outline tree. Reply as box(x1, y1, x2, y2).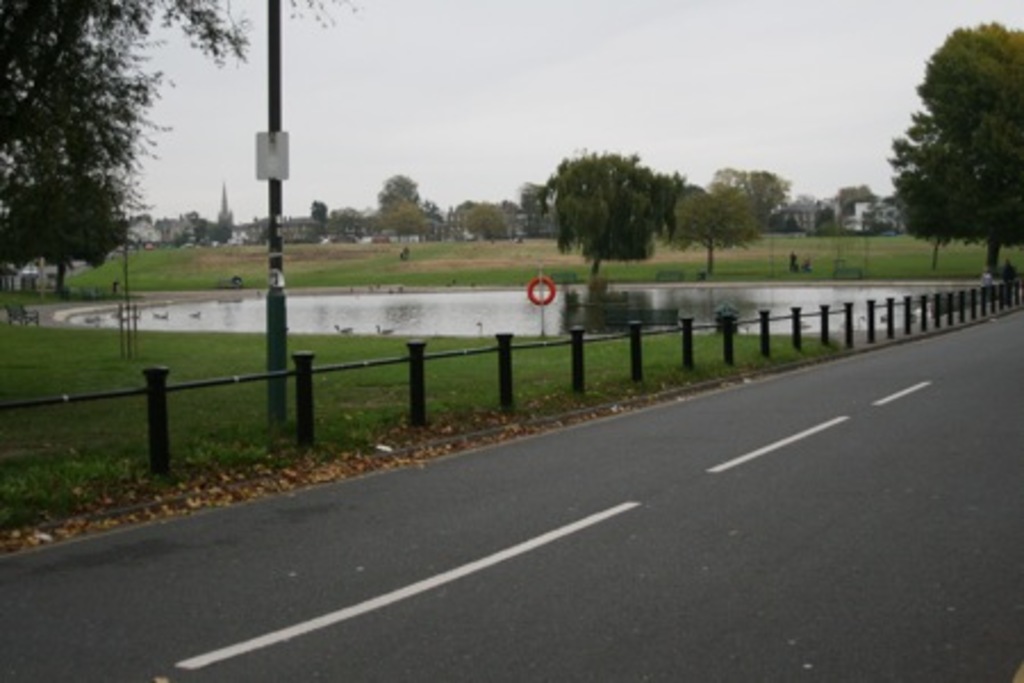
box(539, 141, 687, 280).
